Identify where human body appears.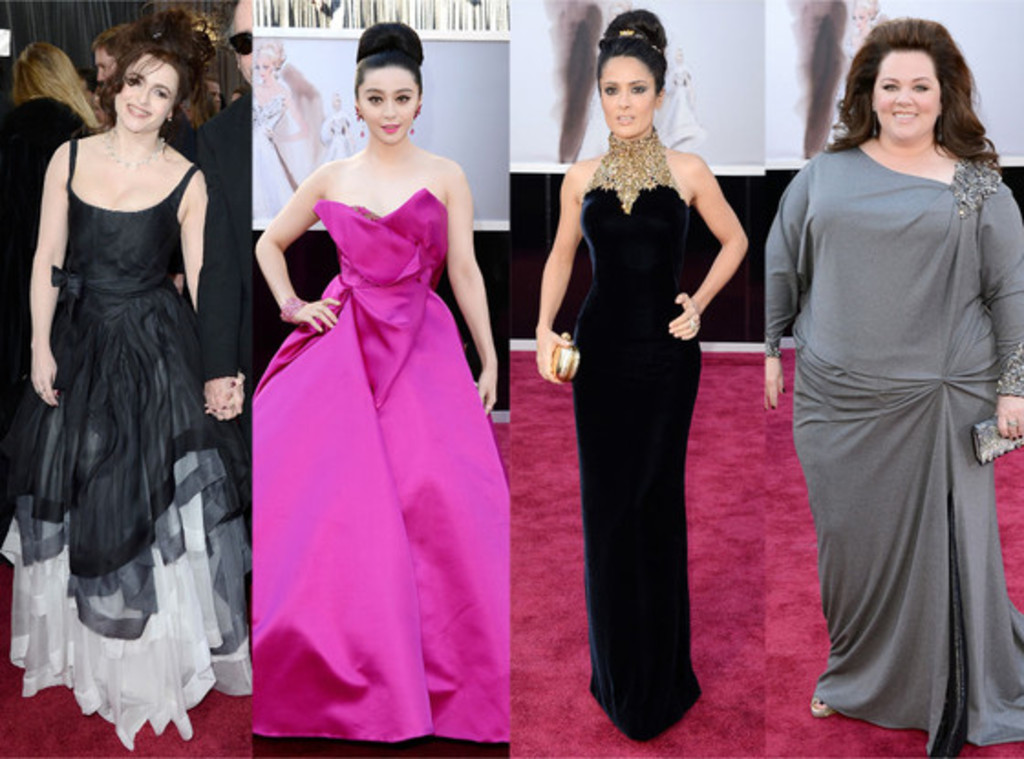
Appears at bbox=[24, 124, 216, 744].
